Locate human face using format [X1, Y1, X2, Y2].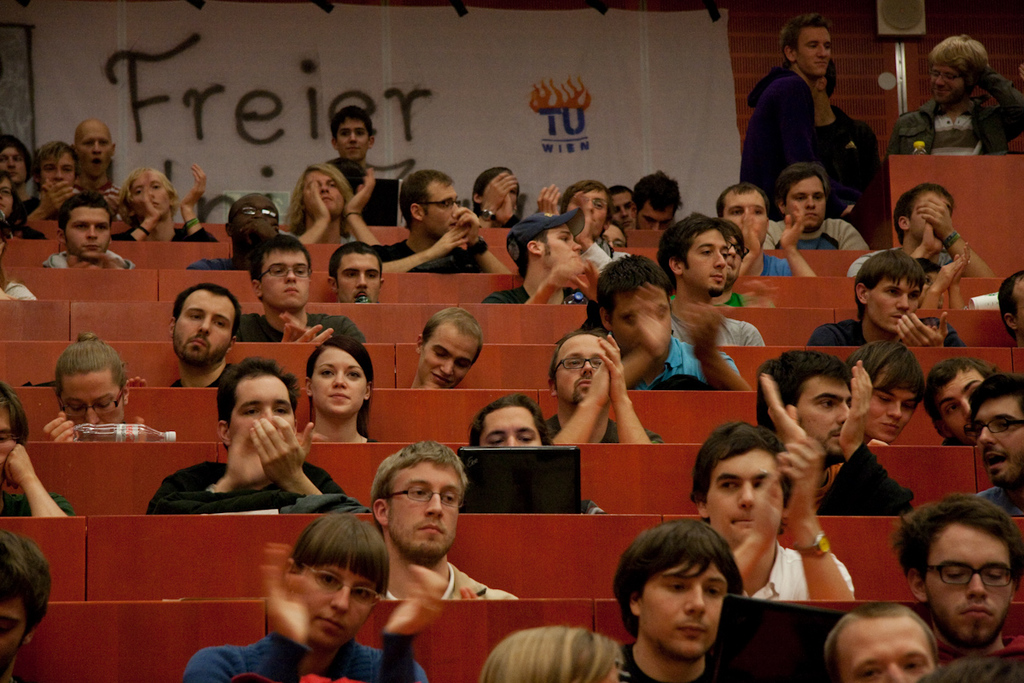
[265, 253, 311, 300].
